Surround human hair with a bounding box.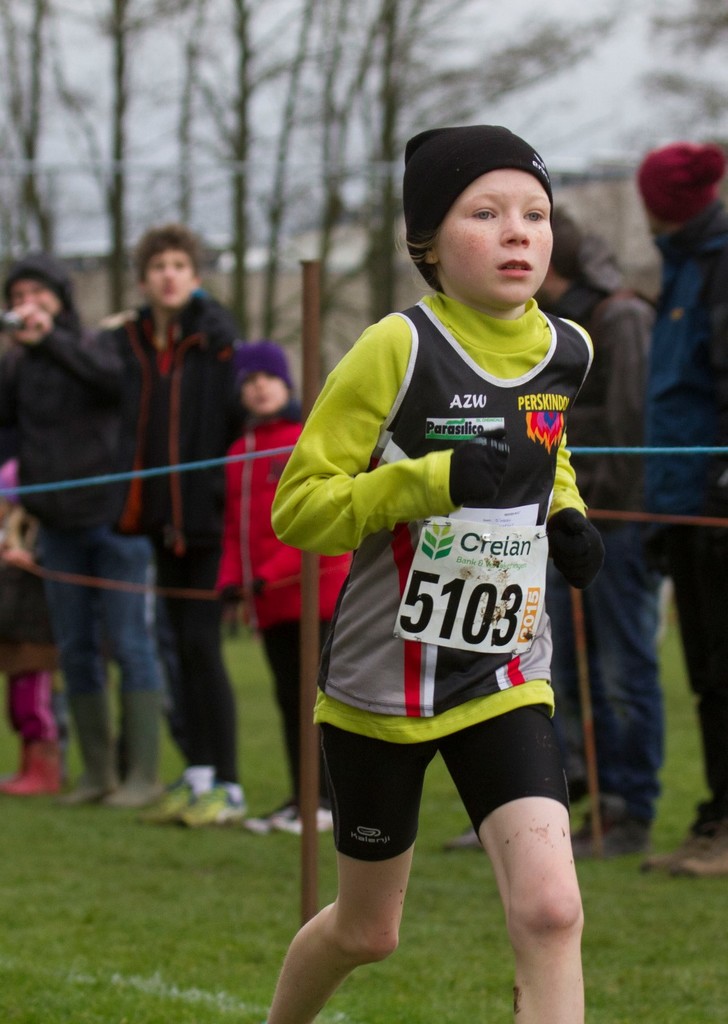
l=545, t=200, r=578, b=287.
